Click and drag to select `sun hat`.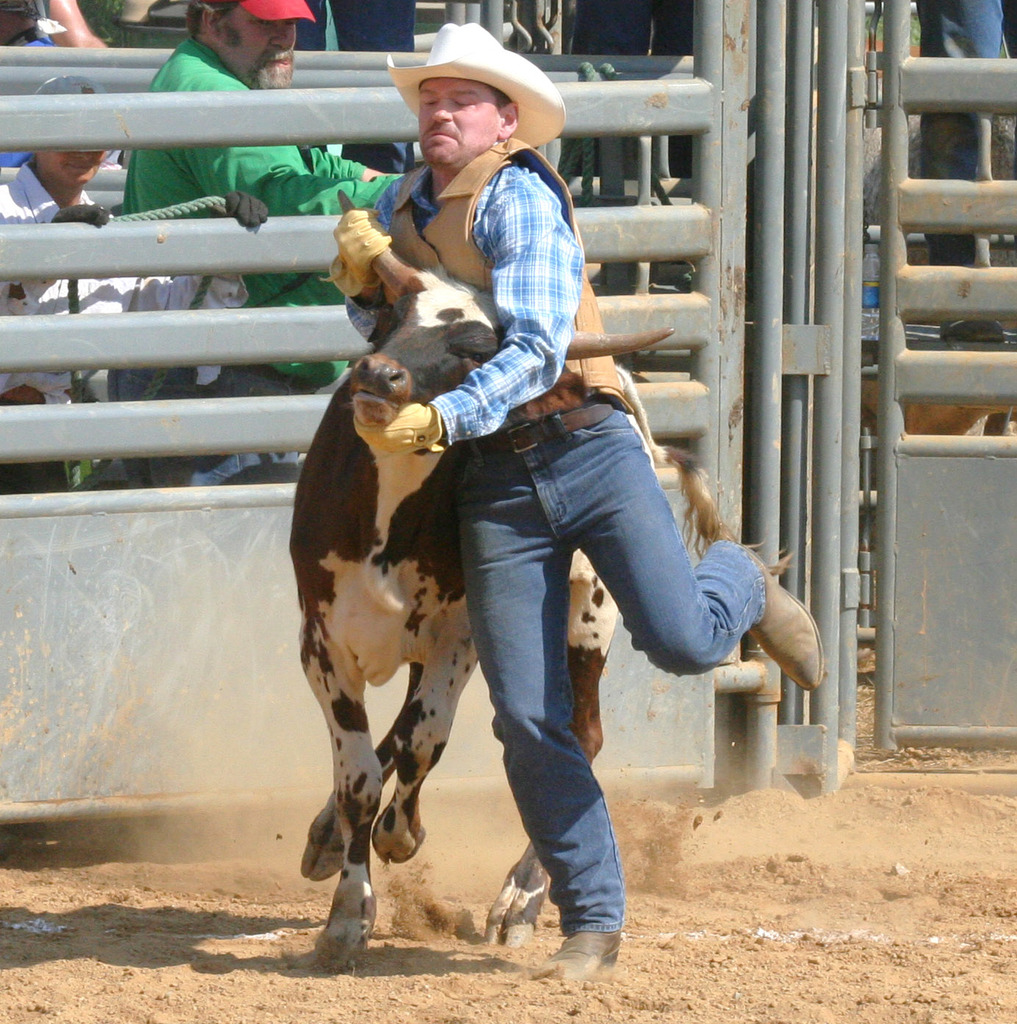
Selection: (left=390, top=22, right=564, bottom=152).
